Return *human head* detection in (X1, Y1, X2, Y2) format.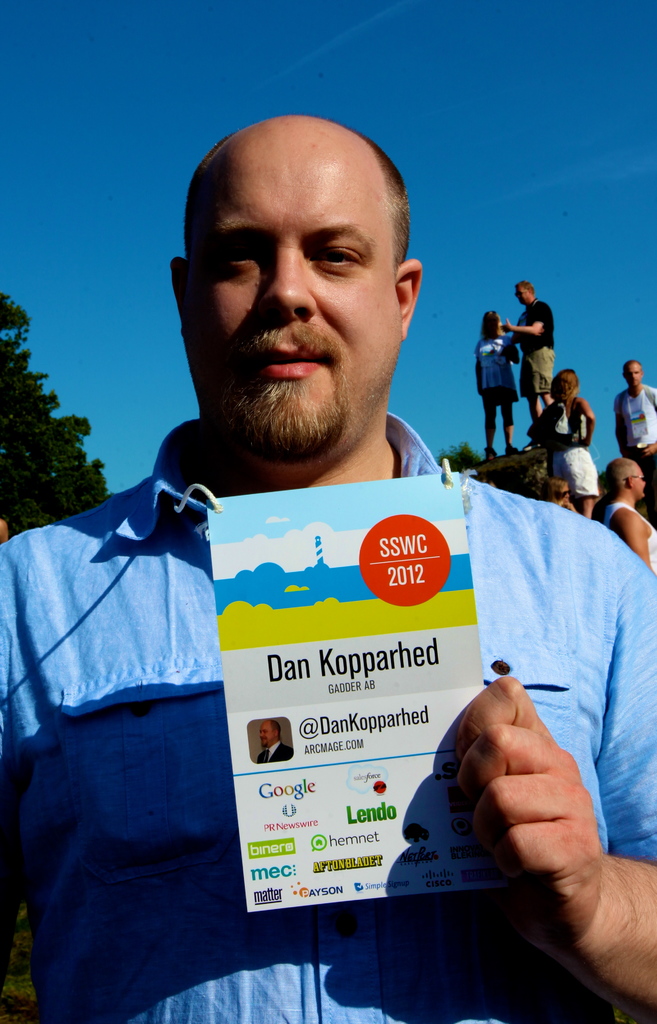
(550, 367, 581, 403).
